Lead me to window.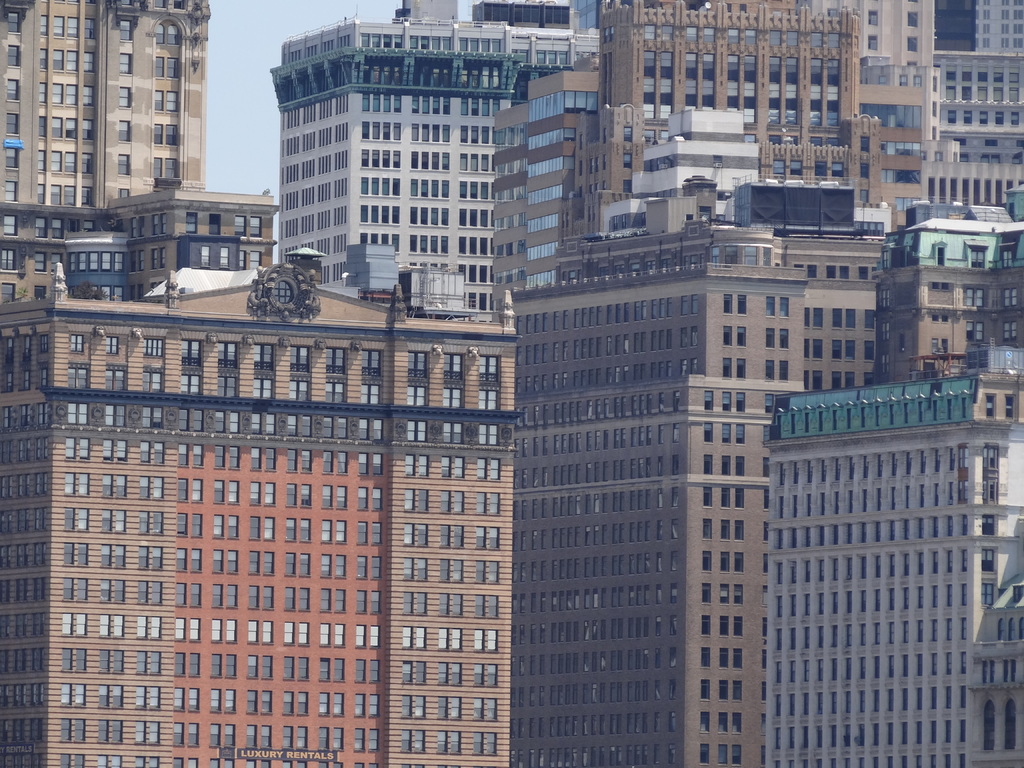
Lead to x1=360, y1=201, x2=404, y2=226.
